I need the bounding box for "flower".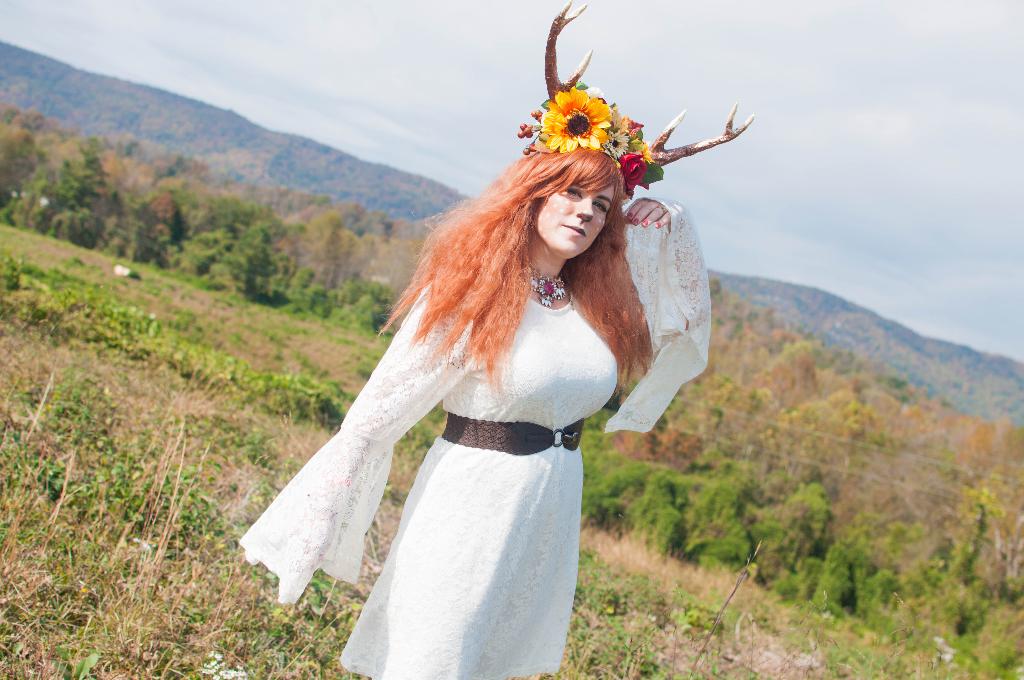
Here it is: 609, 101, 621, 130.
